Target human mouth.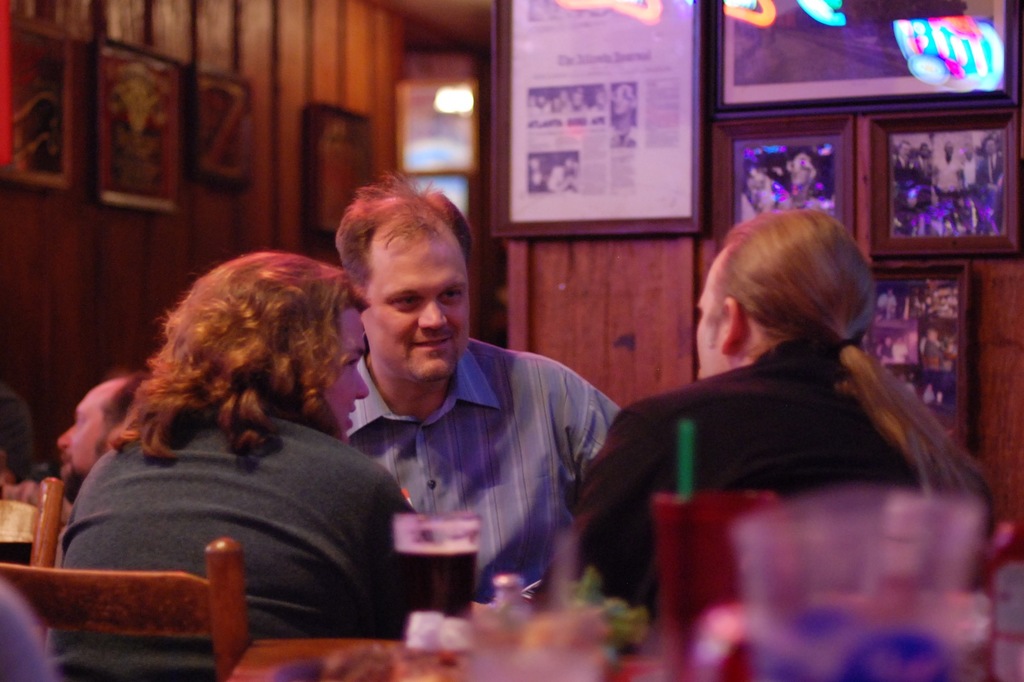
Target region: box(415, 333, 447, 344).
